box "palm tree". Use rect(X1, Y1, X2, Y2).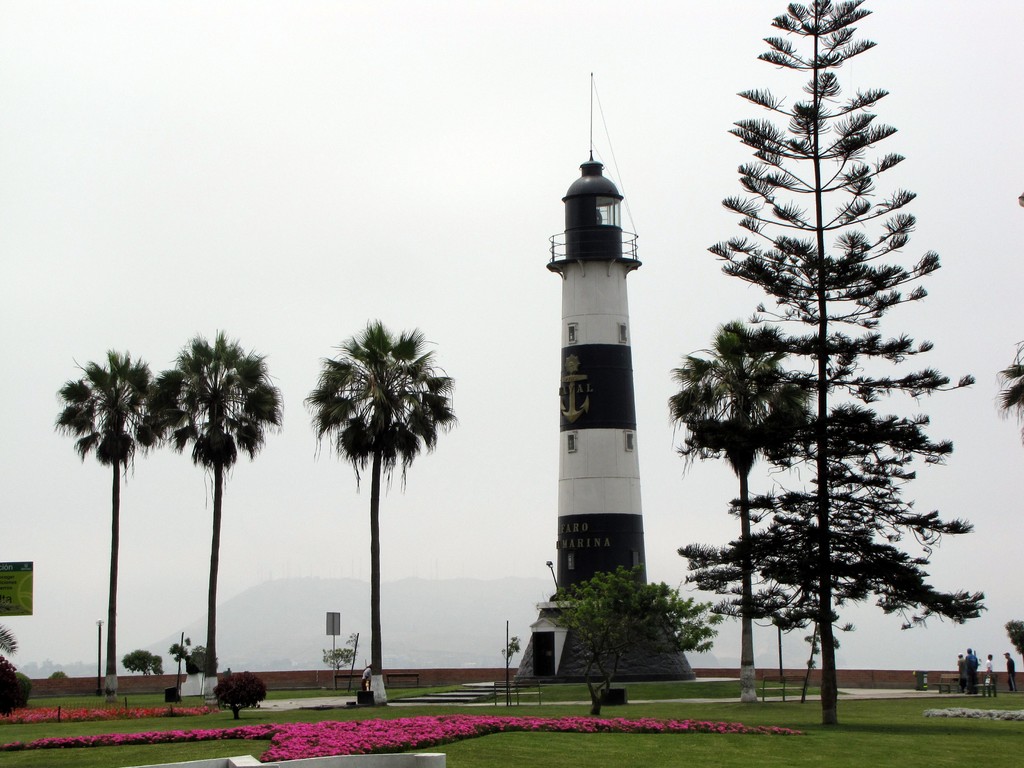
rect(662, 314, 814, 712).
